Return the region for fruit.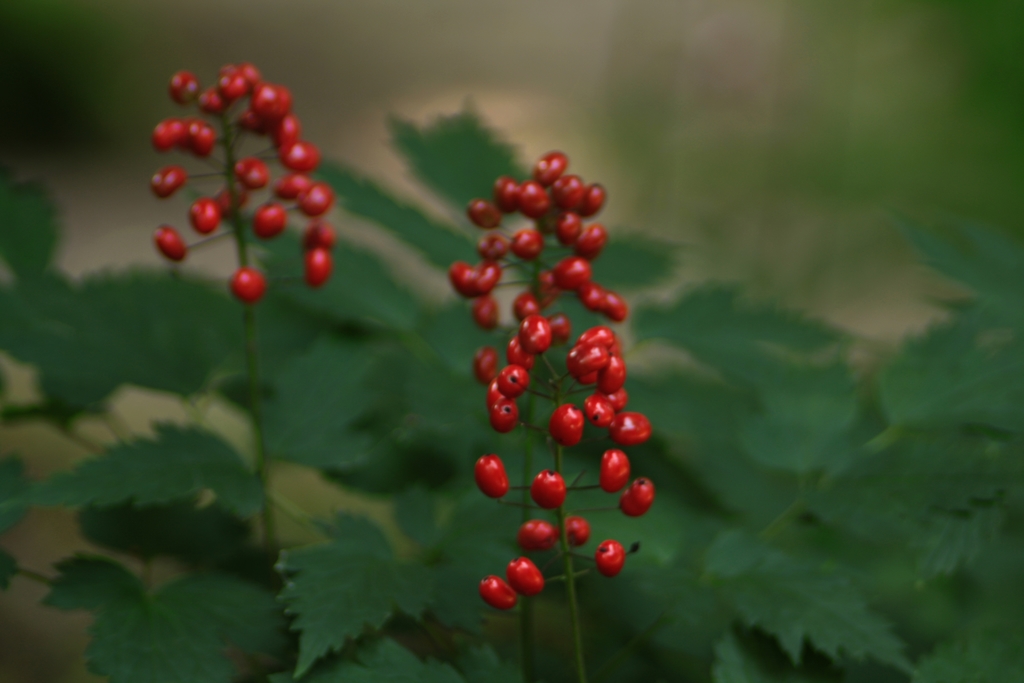
x1=141, y1=74, x2=342, y2=339.
